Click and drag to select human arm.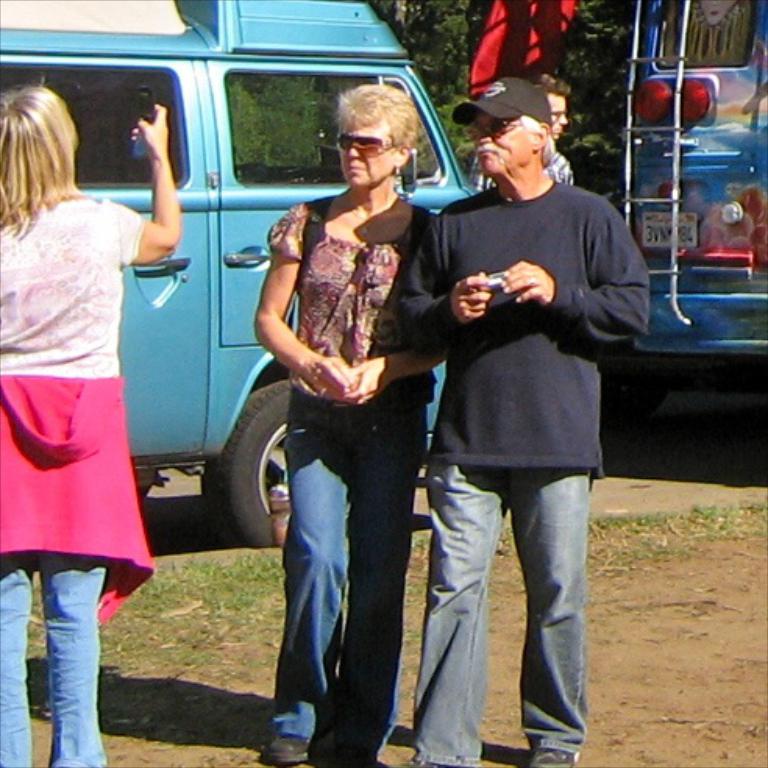
Selection: 331:212:445:409.
